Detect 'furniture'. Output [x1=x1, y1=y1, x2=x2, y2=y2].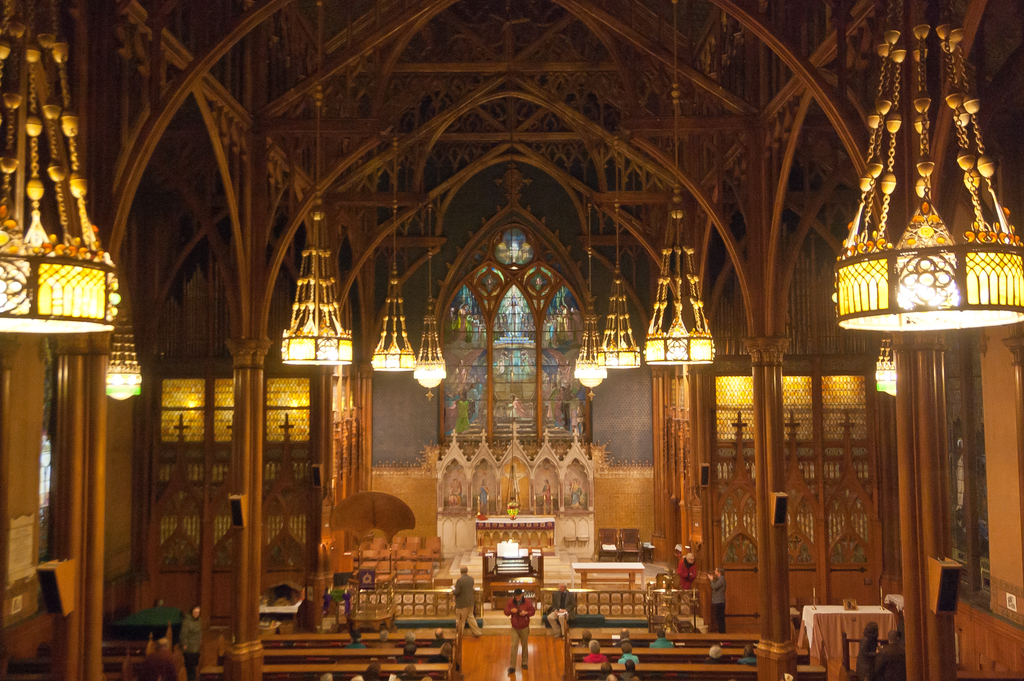
[x1=596, y1=528, x2=619, y2=555].
